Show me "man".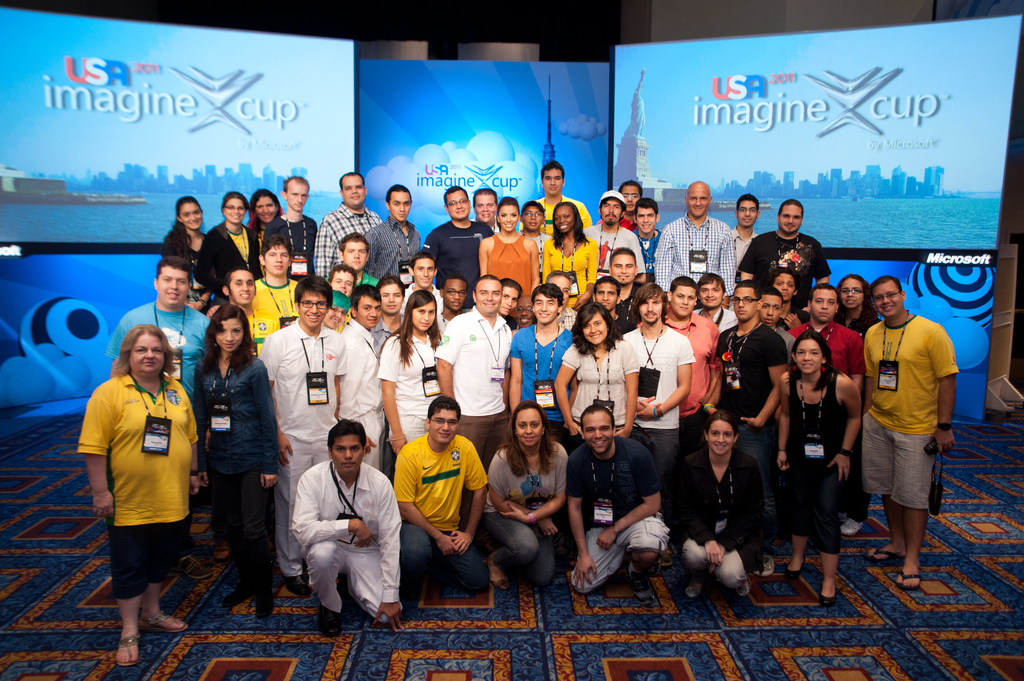
"man" is here: detection(856, 268, 966, 588).
